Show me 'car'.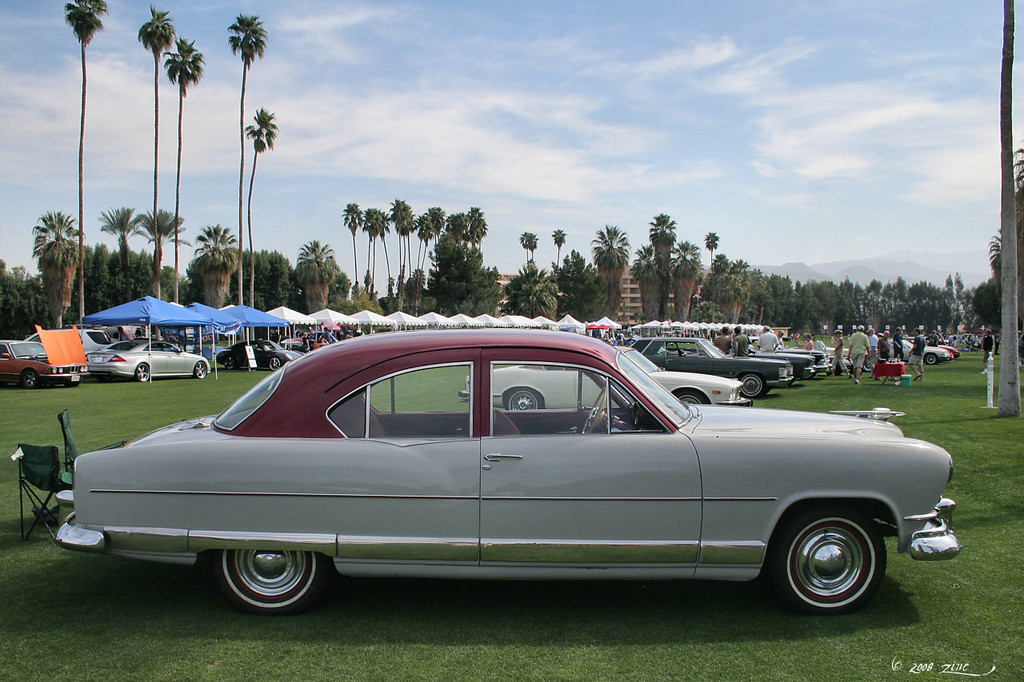
'car' is here: [left=86, top=332, right=213, bottom=382].
